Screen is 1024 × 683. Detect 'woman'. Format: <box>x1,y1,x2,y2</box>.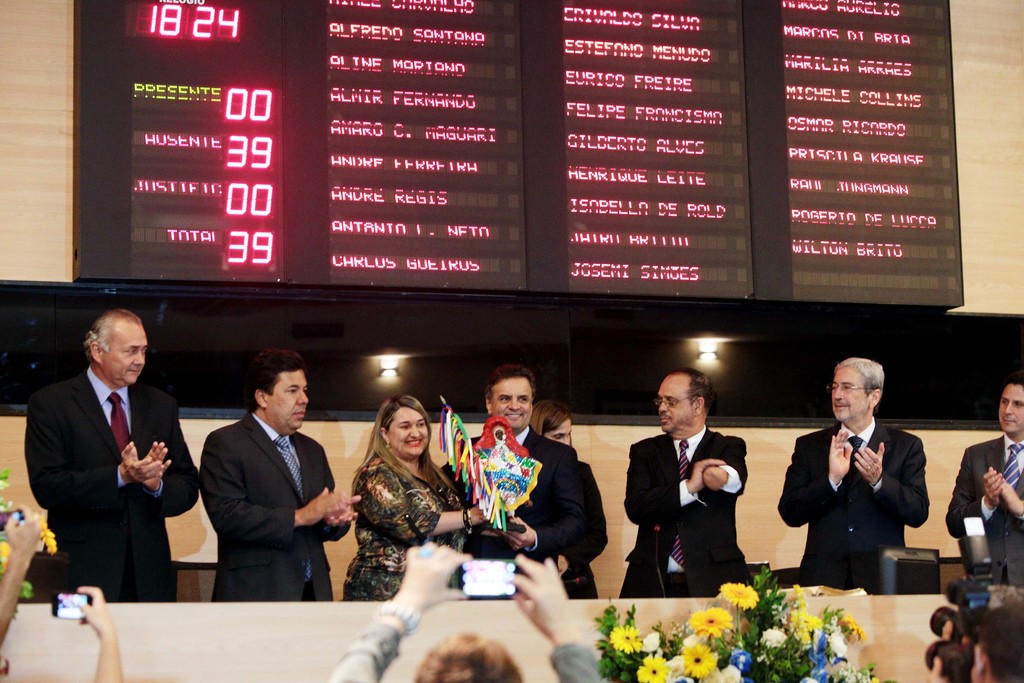
<box>526,397,584,447</box>.
